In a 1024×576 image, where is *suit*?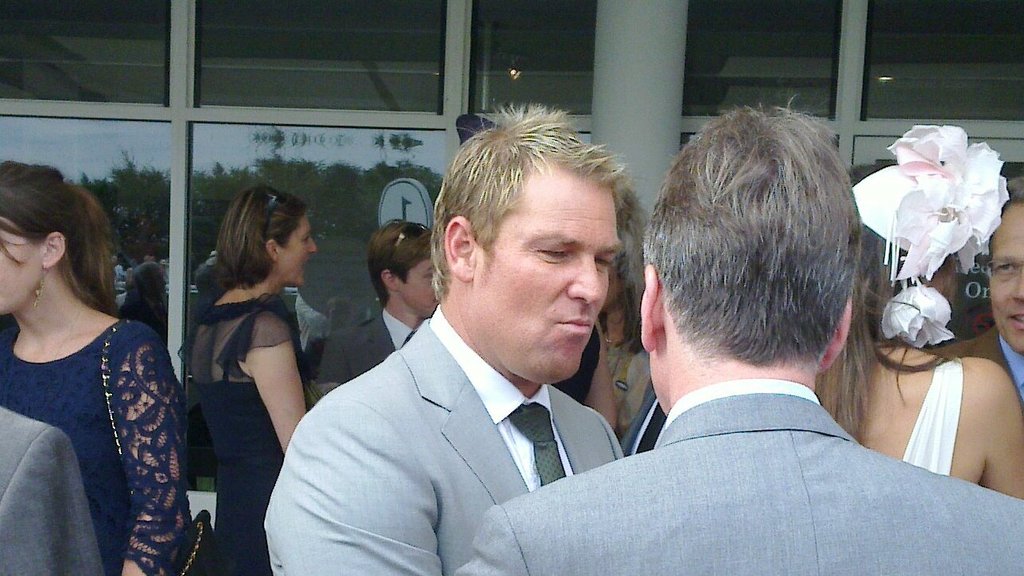
[x1=927, y1=326, x2=1023, y2=404].
